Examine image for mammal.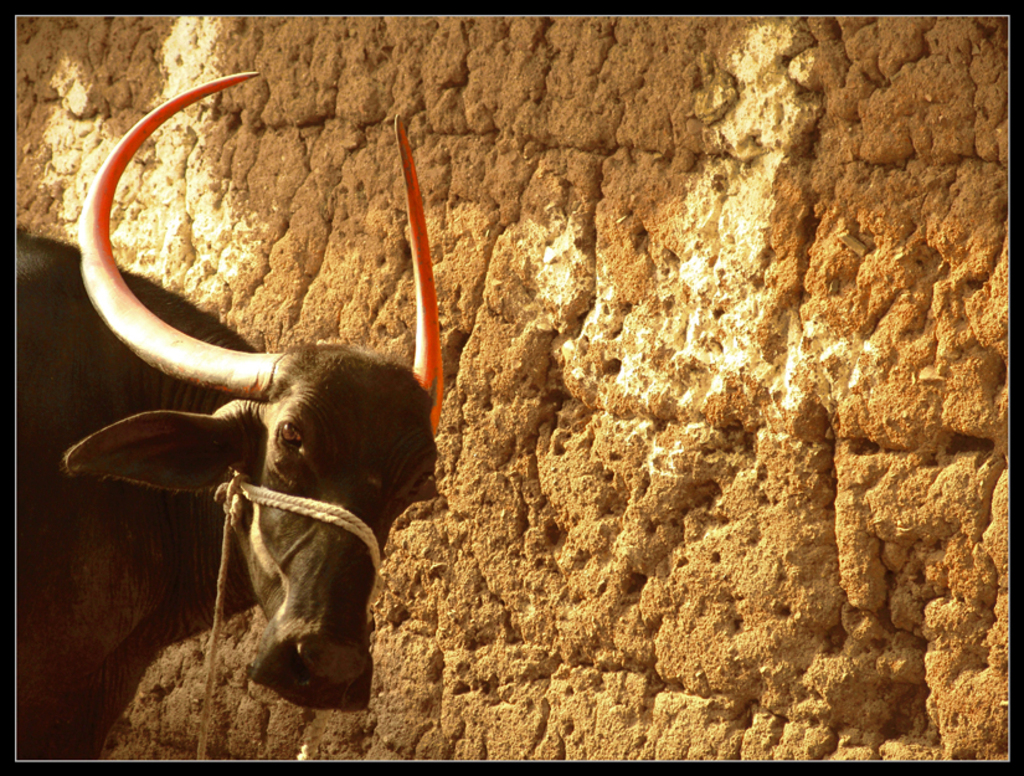
Examination result: crop(16, 67, 438, 757).
